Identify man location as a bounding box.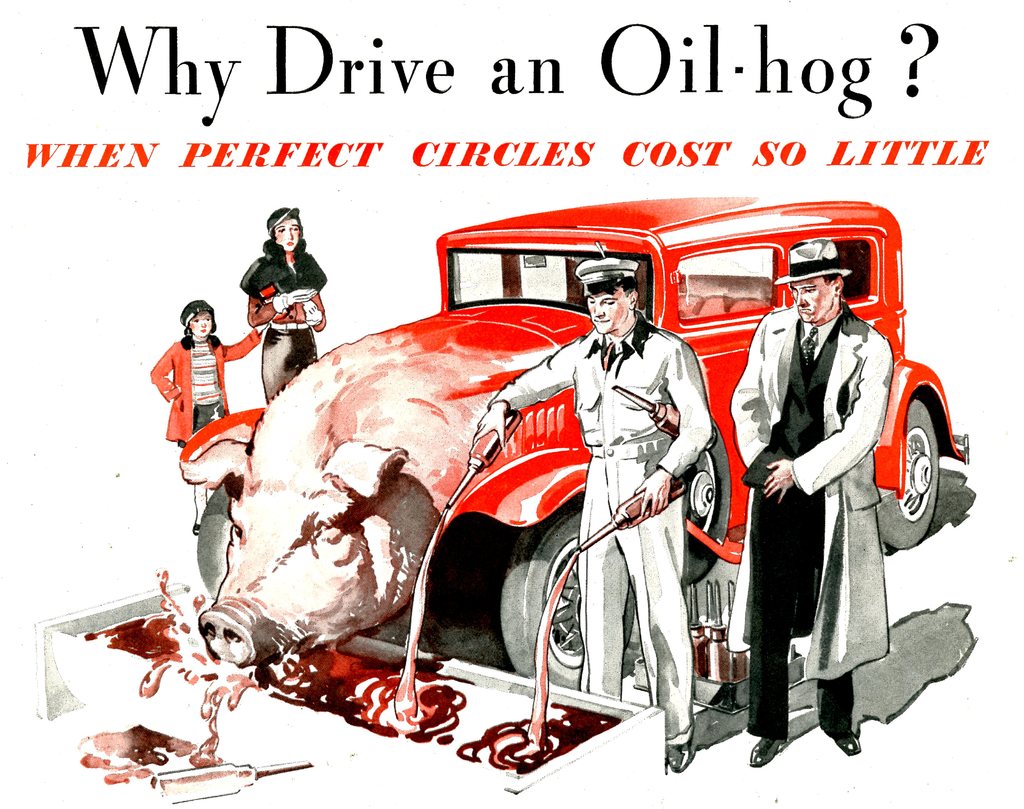
Rect(472, 252, 709, 779).
